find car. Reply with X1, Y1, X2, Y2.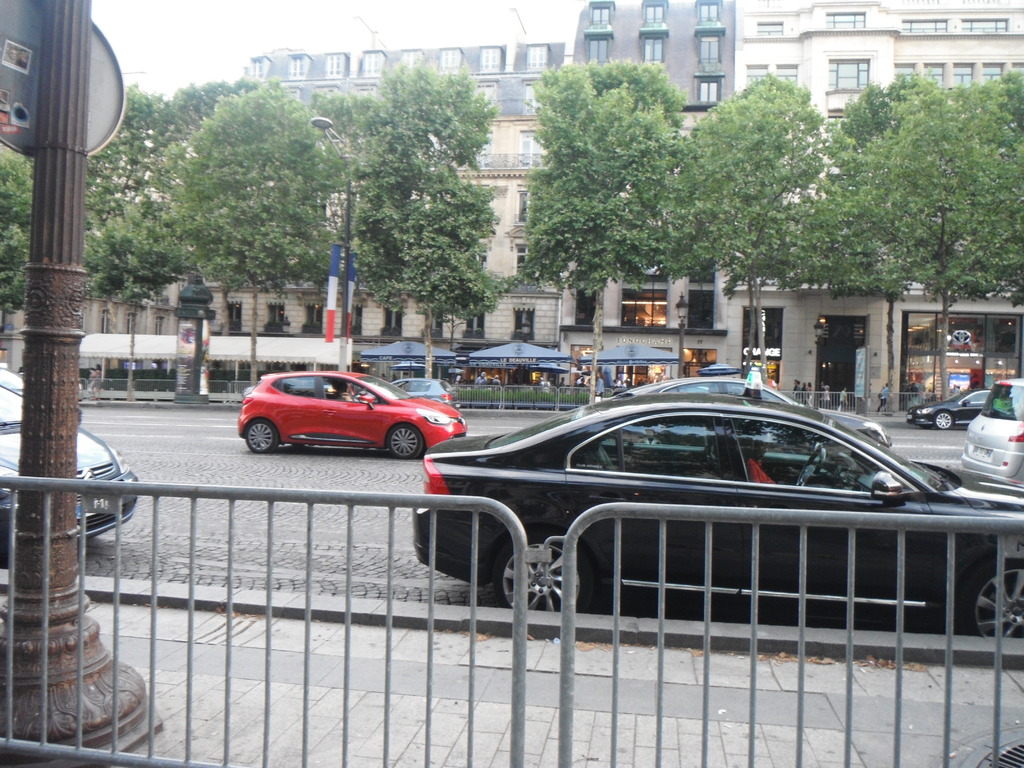
567, 369, 893, 461.
